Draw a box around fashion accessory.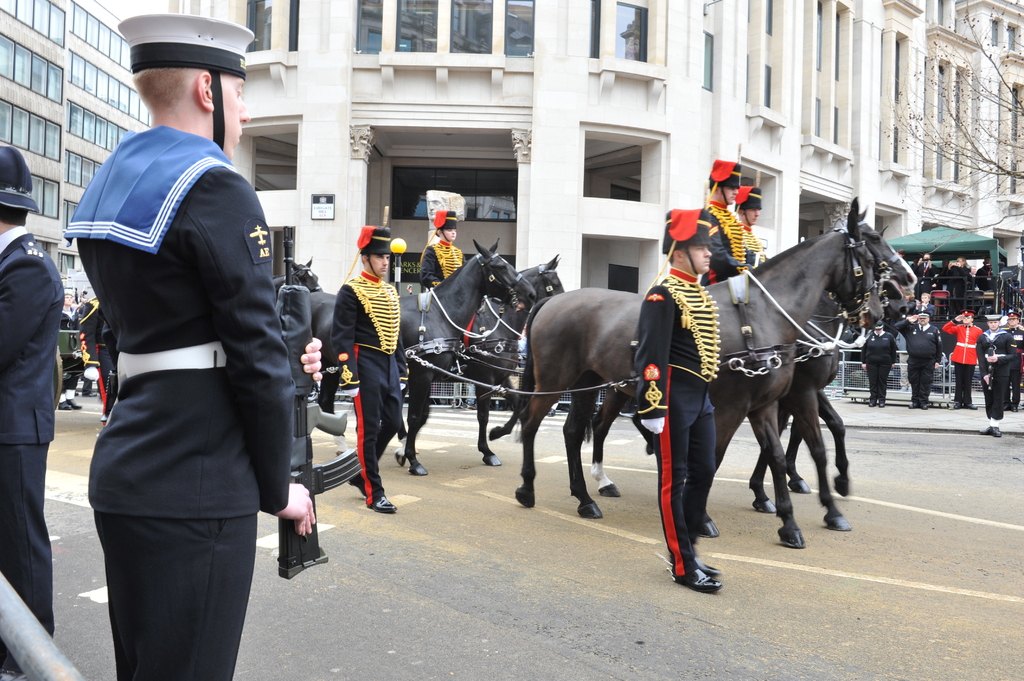
region(342, 390, 359, 397).
